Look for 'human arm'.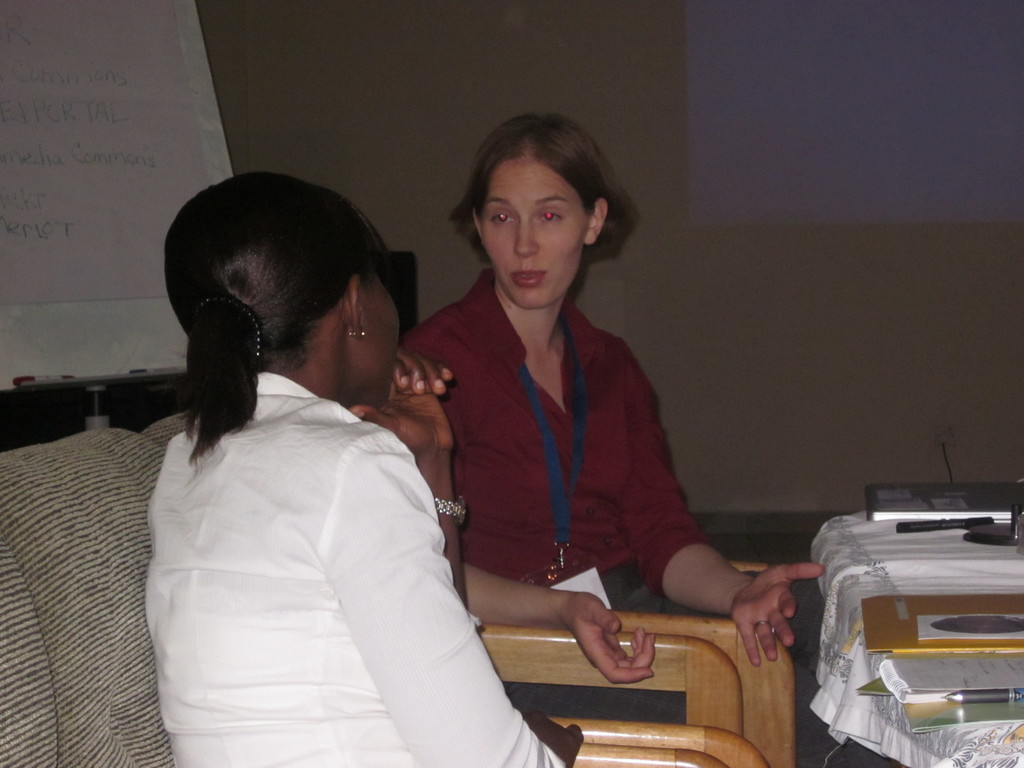
Found: [465, 558, 657, 685].
